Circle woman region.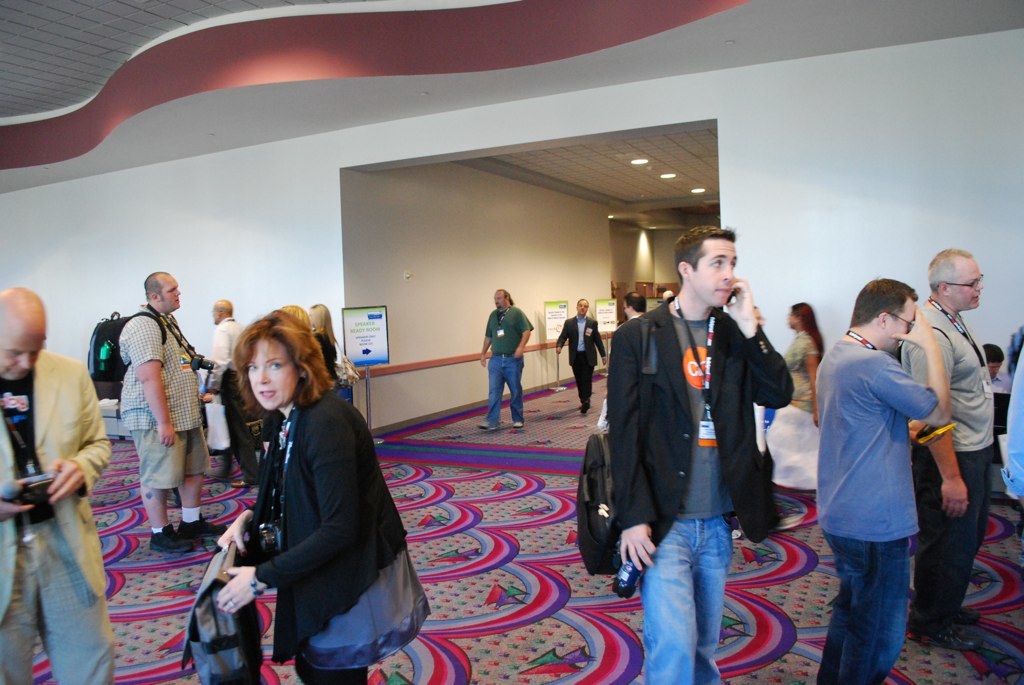
Region: (233, 300, 453, 684).
